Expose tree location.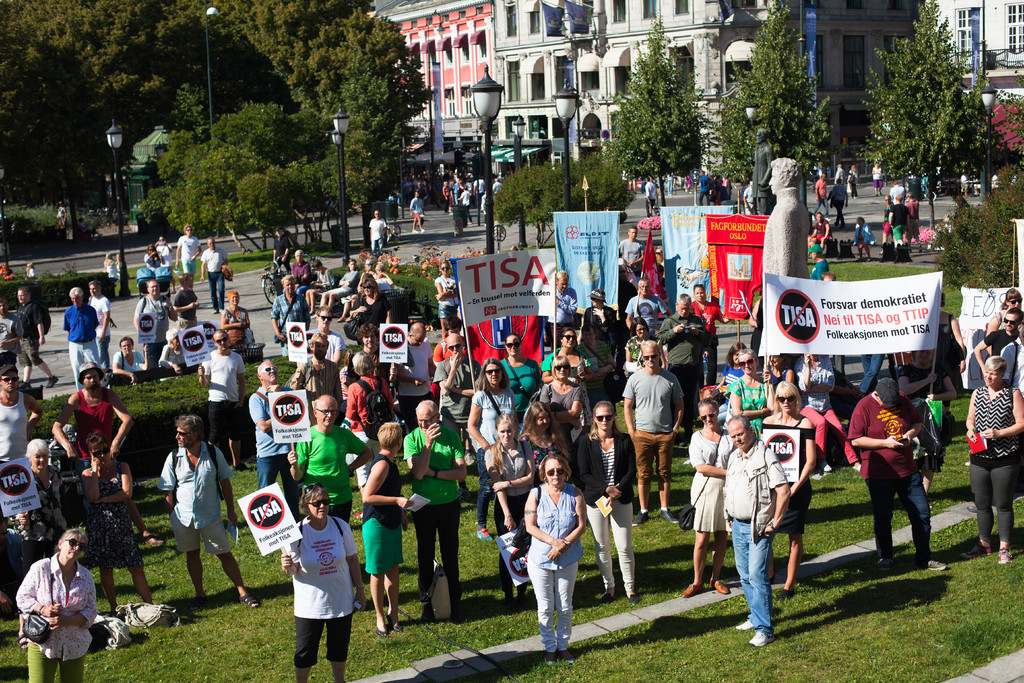
Exposed at bbox=(145, 103, 314, 247).
